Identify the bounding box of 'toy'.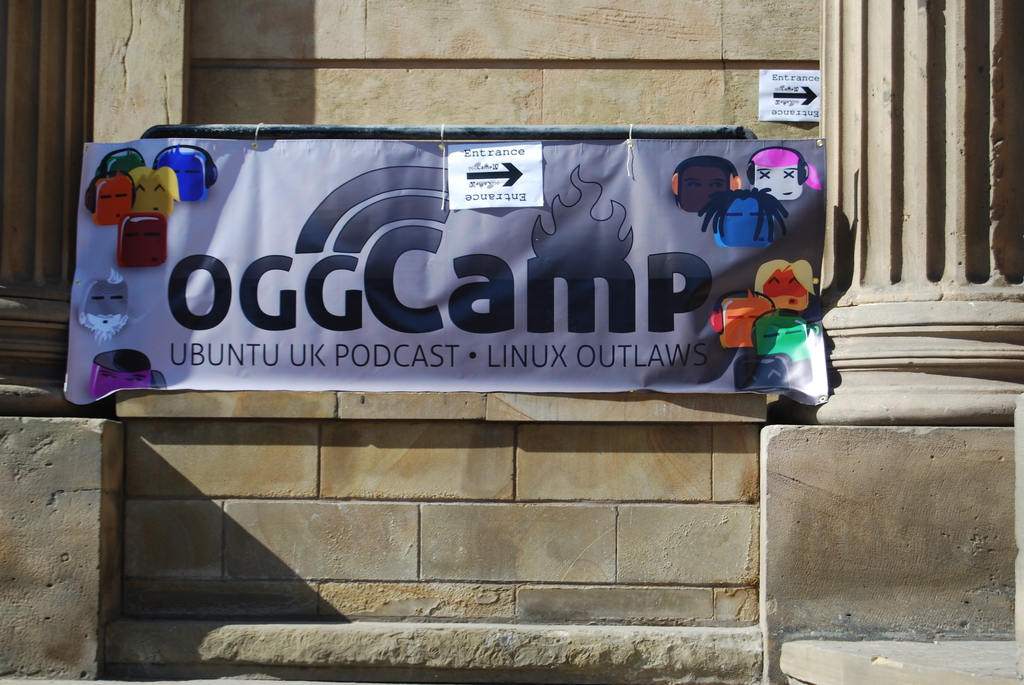
select_region(82, 175, 134, 238).
